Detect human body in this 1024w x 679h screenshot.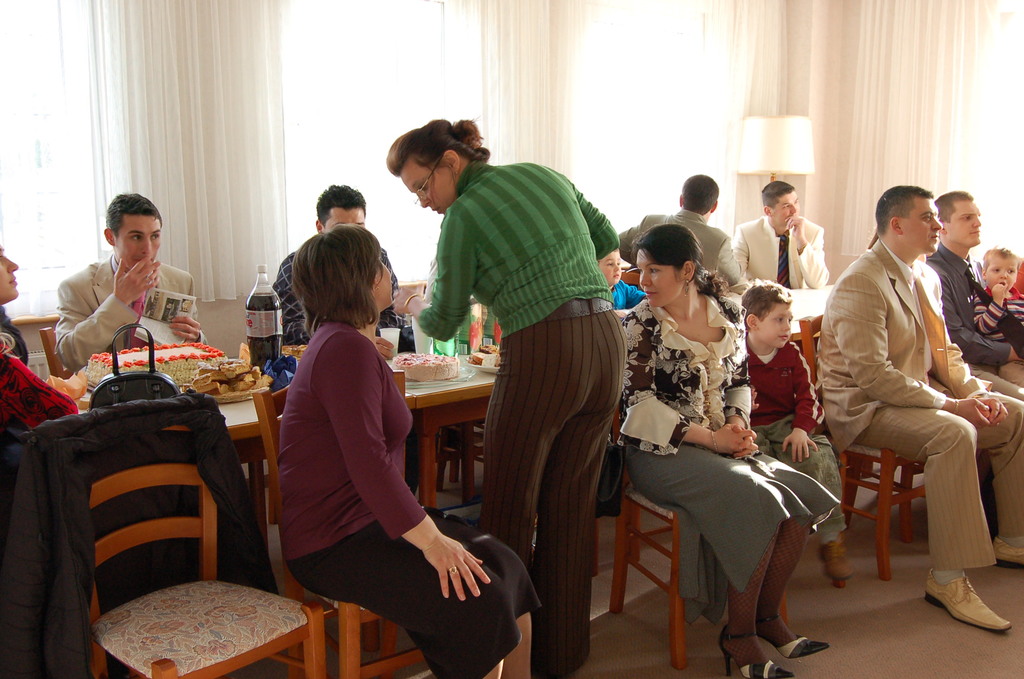
Detection: crop(609, 209, 746, 297).
